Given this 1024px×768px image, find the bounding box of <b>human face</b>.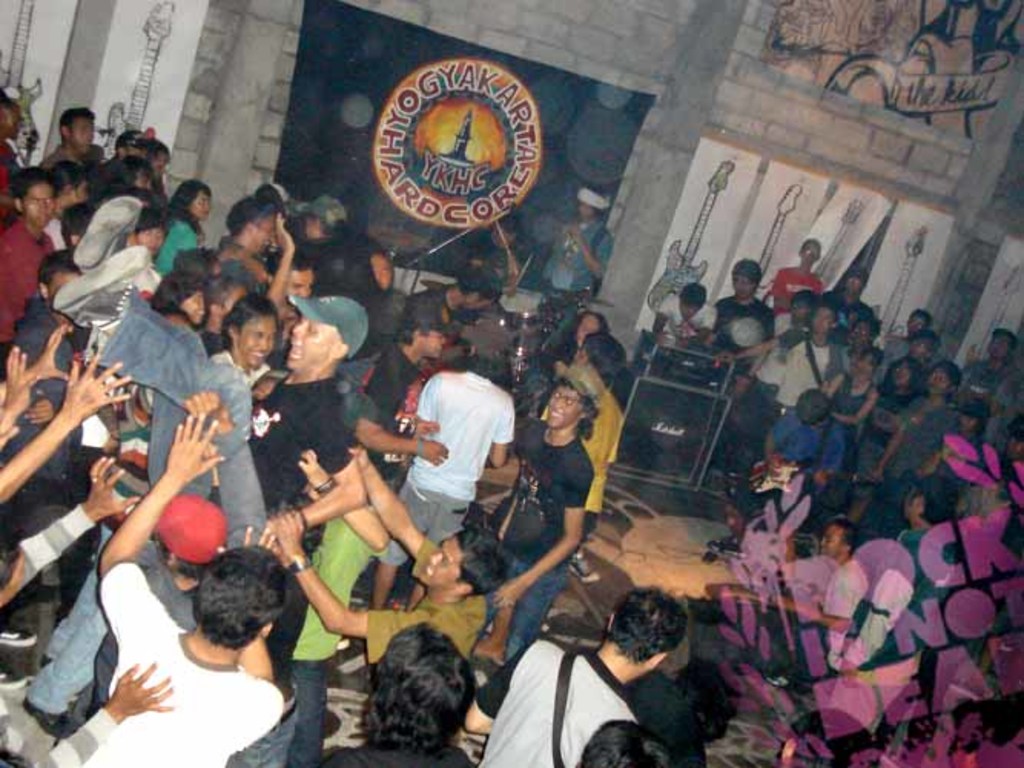
BBox(287, 324, 335, 362).
